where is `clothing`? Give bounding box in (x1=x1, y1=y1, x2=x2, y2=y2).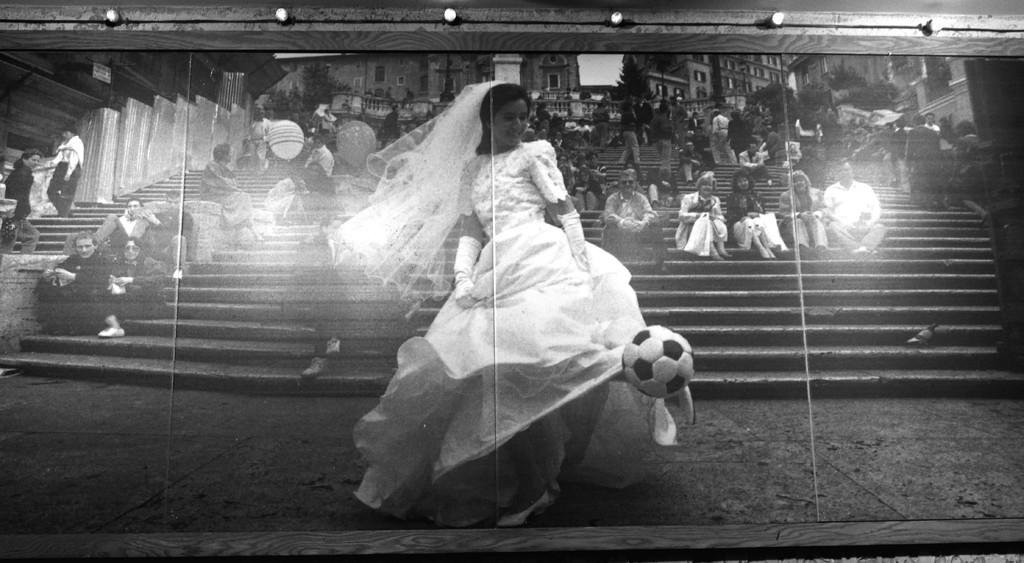
(x1=668, y1=182, x2=719, y2=263).
